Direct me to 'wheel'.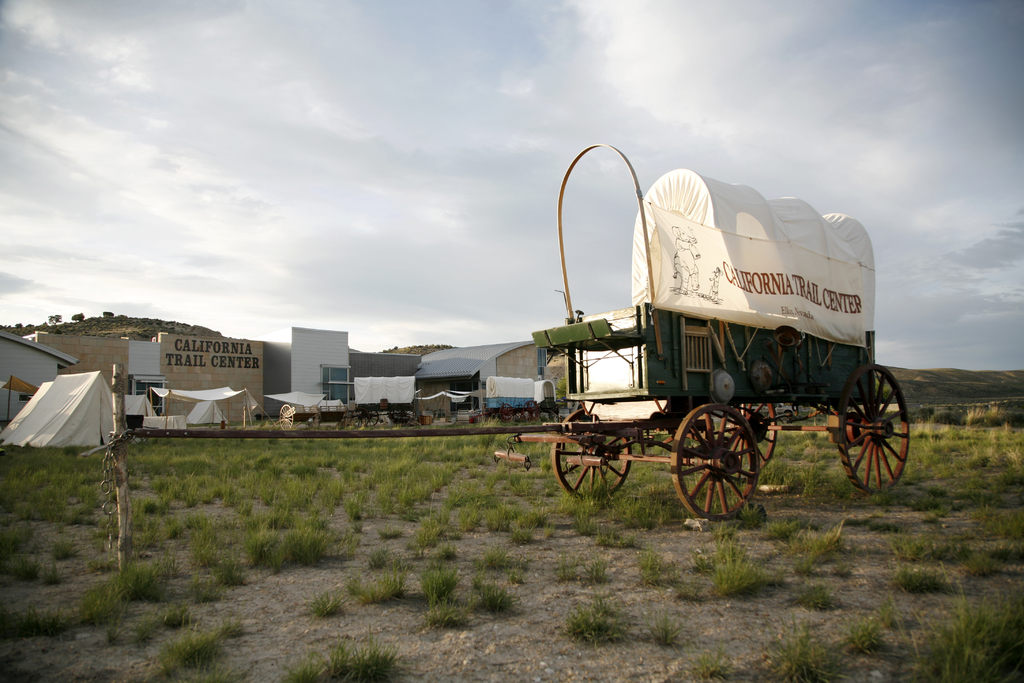
Direction: region(698, 402, 777, 478).
